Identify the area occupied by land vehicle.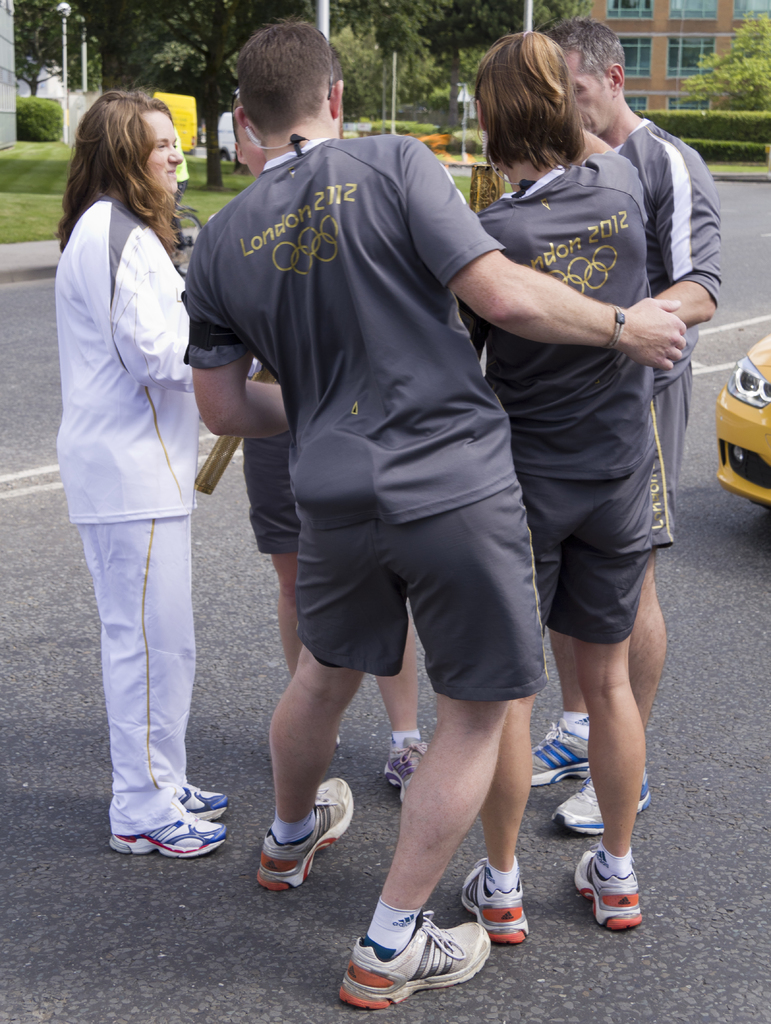
Area: [x1=204, y1=113, x2=232, y2=160].
